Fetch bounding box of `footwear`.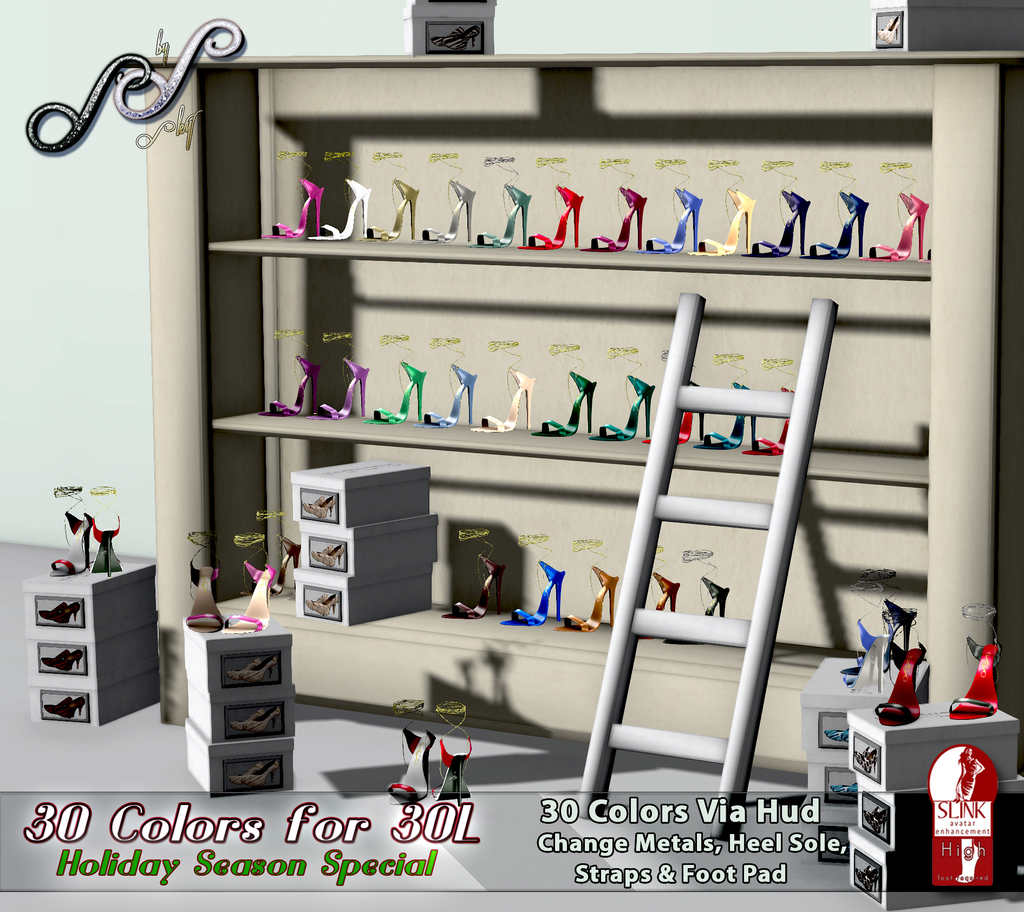
Bbox: <region>943, 599, 1006, 718</region>.
